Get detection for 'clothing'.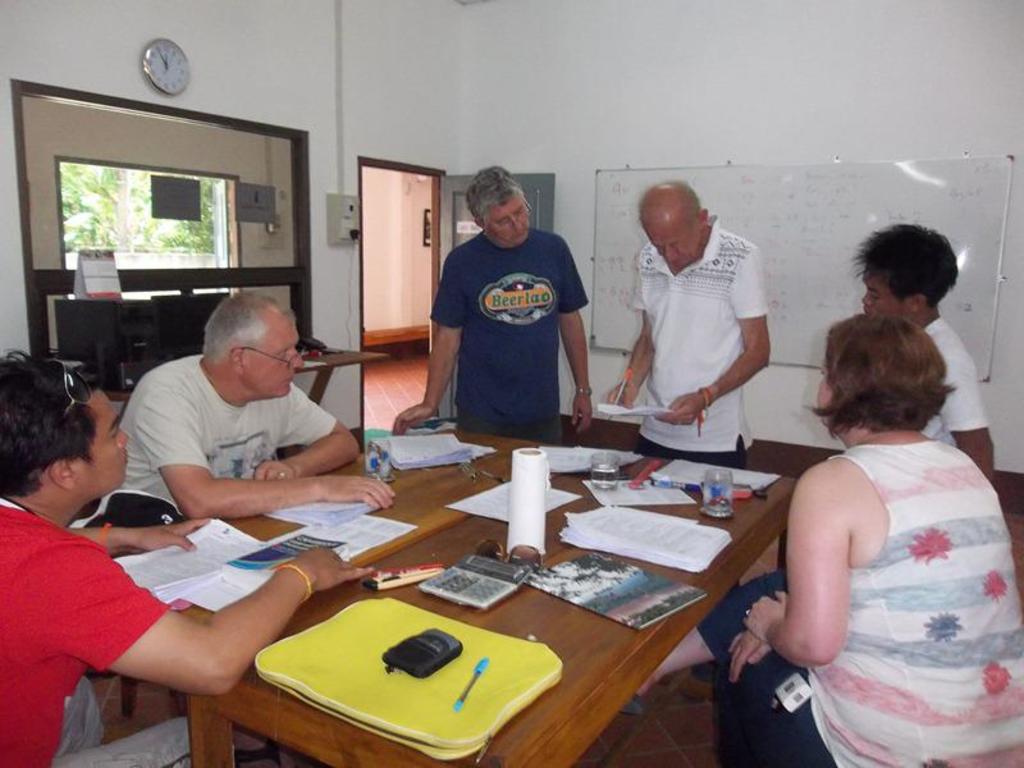
Detection: left=430, top=200, right=589, bottom=443.
